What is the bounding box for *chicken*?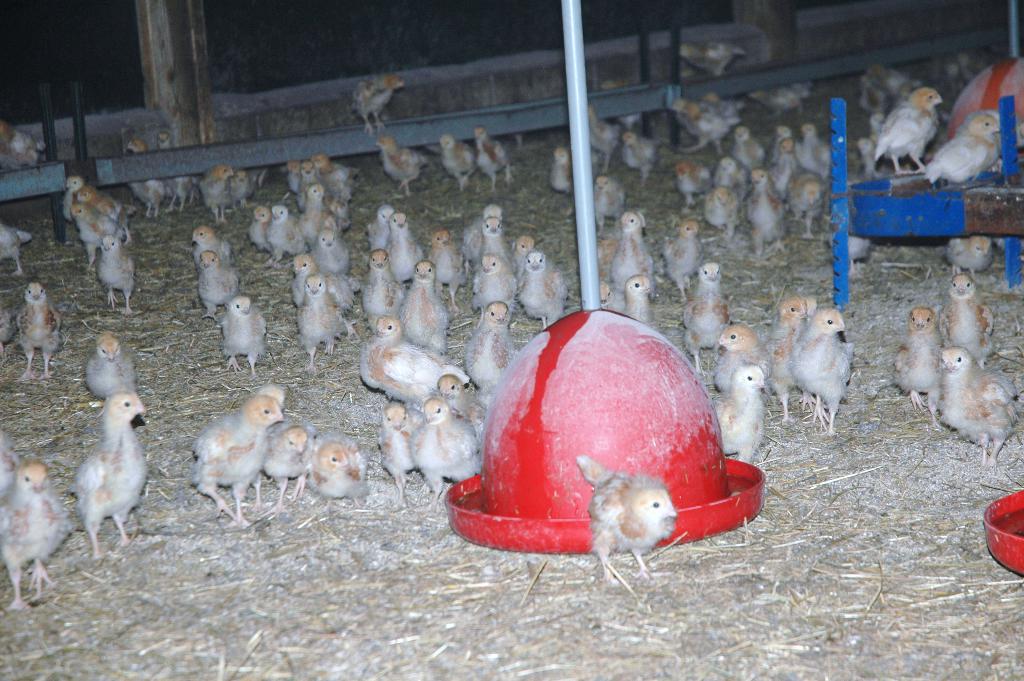
{"left": 579, "top": 458, "right": 680, "bottom": 587}.
